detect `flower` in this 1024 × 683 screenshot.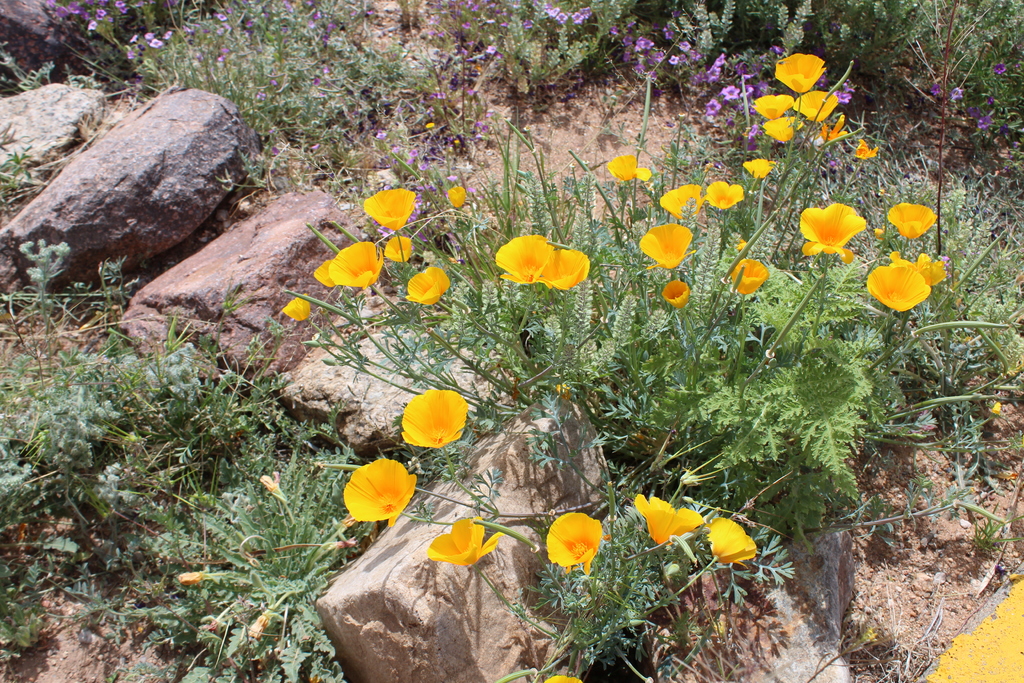
Detection: box(794, 85, 839, 122).
